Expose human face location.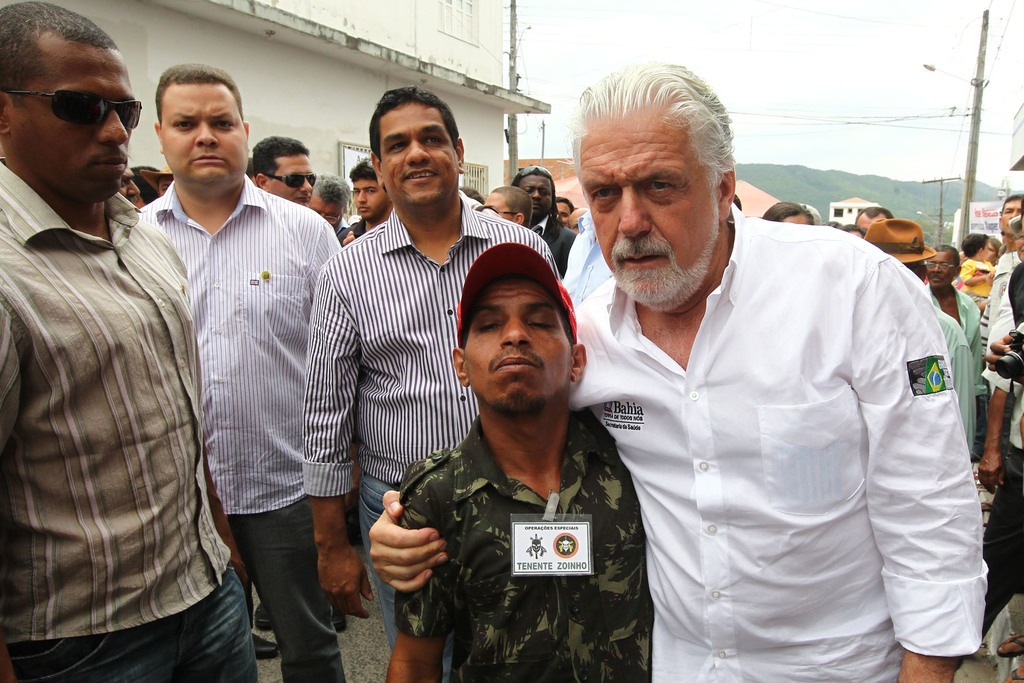
Exposed at 120 172 140 194.
